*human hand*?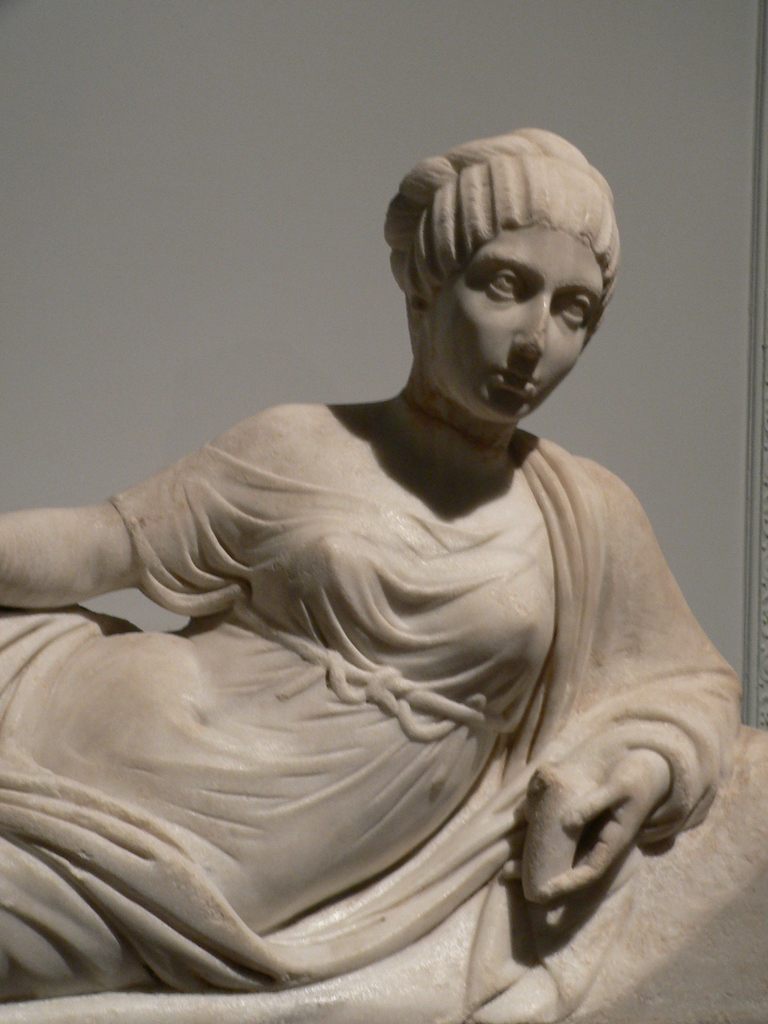
(504,751,669,904)
